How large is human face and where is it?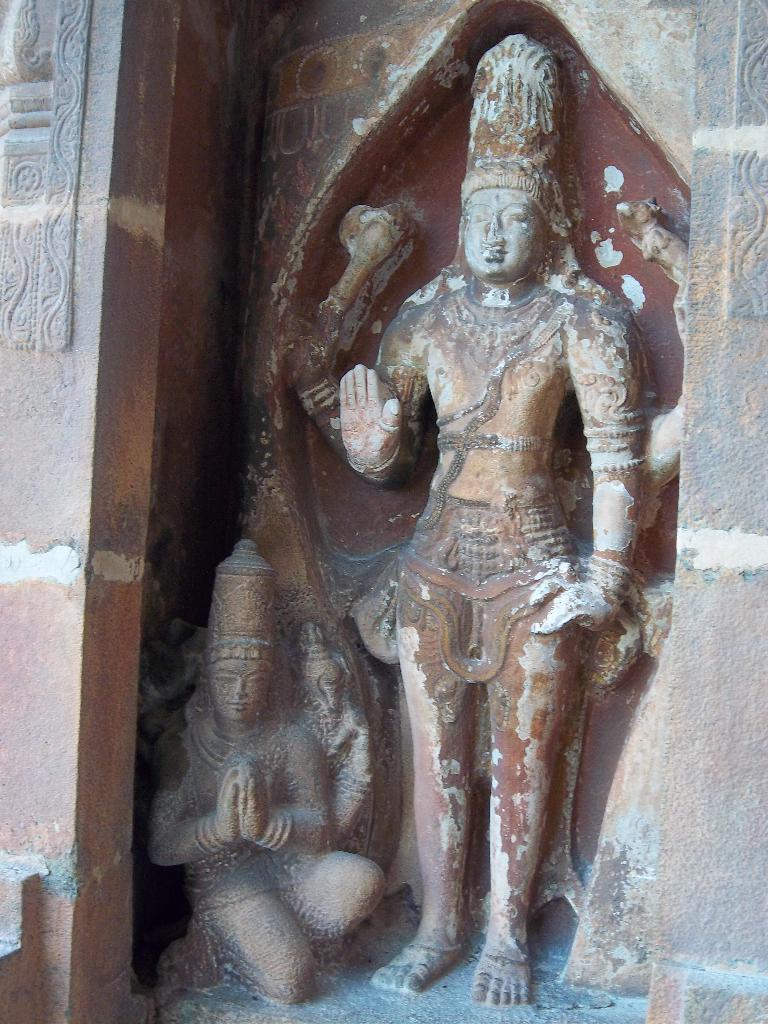
Bounding box: BBox(456, 194, 550, 279).
